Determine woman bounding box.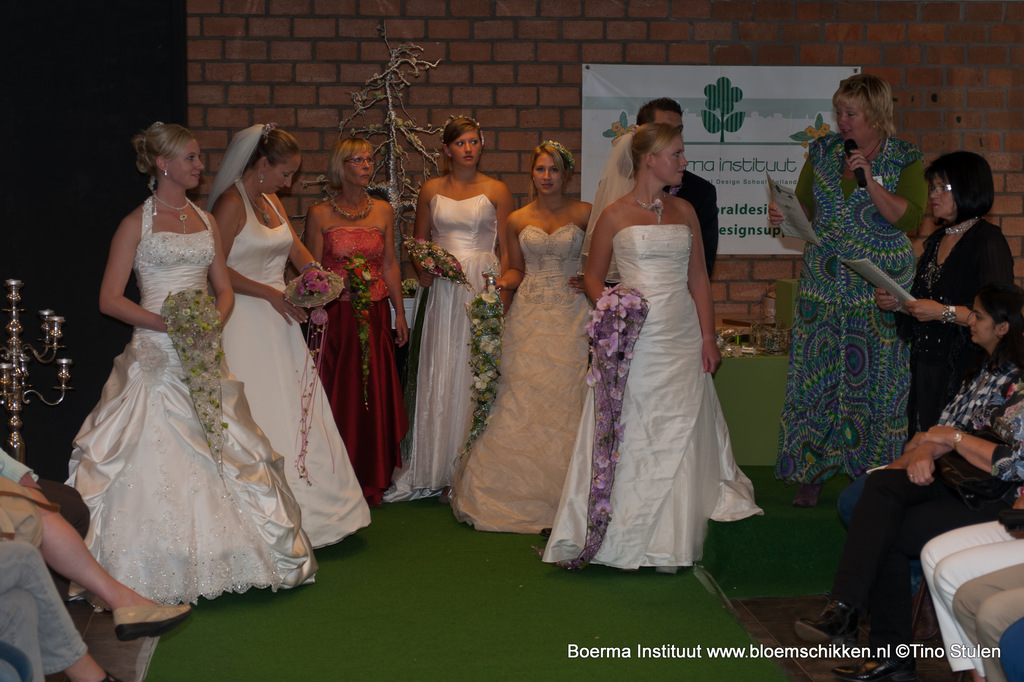
Determined: left=535, top=124, right=770, bottom=571.
